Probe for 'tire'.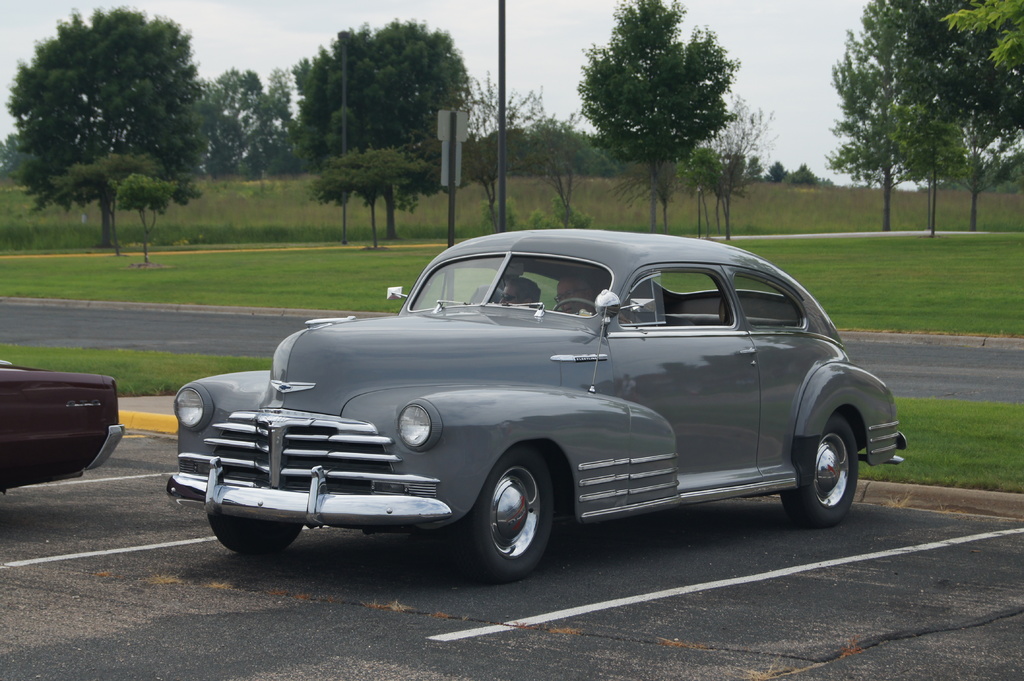
Probe result: BBox(782, 415, 858, 527).
